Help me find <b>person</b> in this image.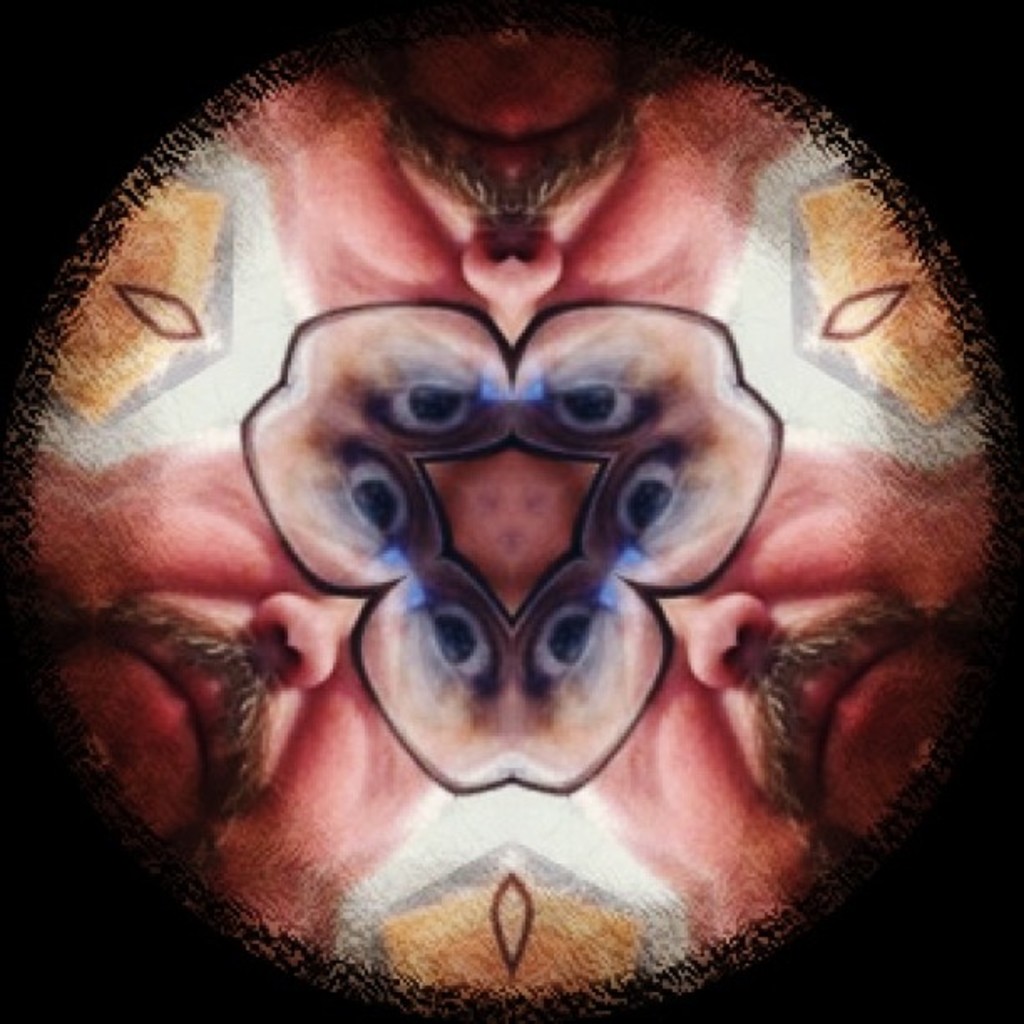
Found it: (507, 395, 991, 960).
